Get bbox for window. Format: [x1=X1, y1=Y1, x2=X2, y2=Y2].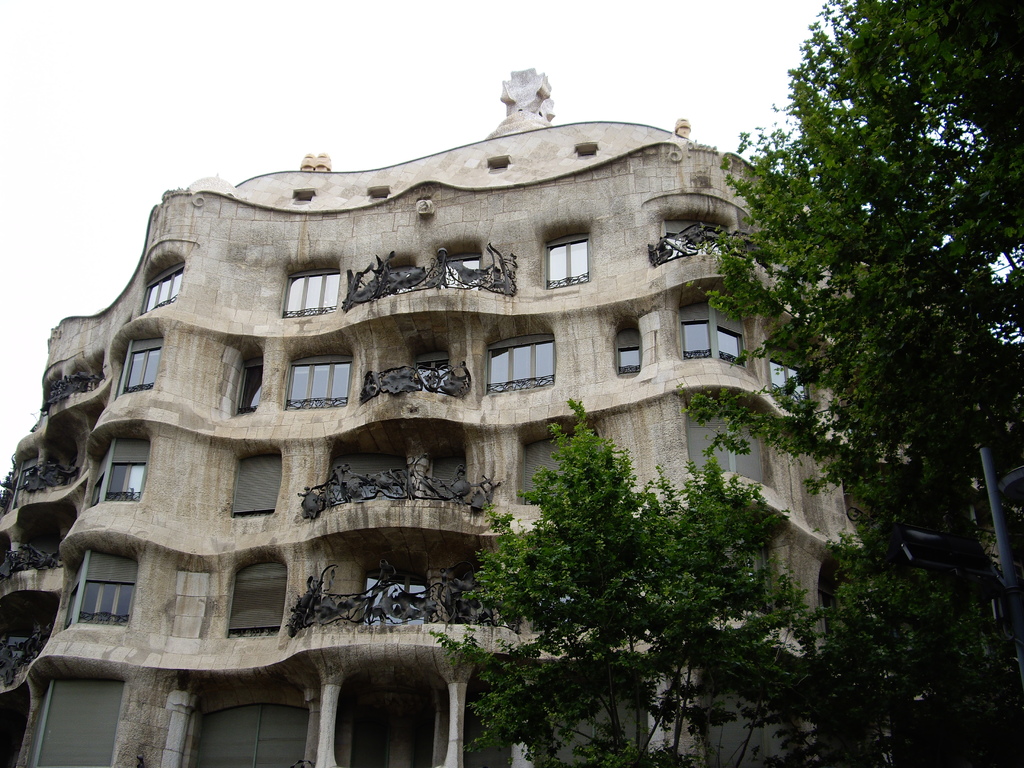
[x1=285, y1=271, x2=336, y2=314].
